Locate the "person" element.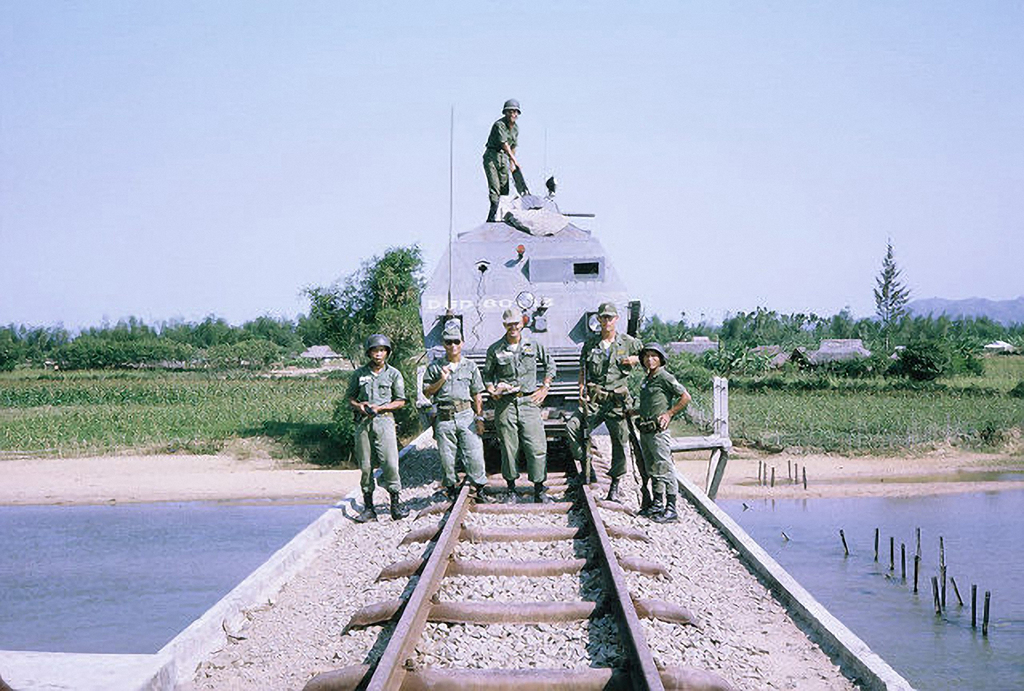
Element bbox: crop(484, 299, 558, 507).
